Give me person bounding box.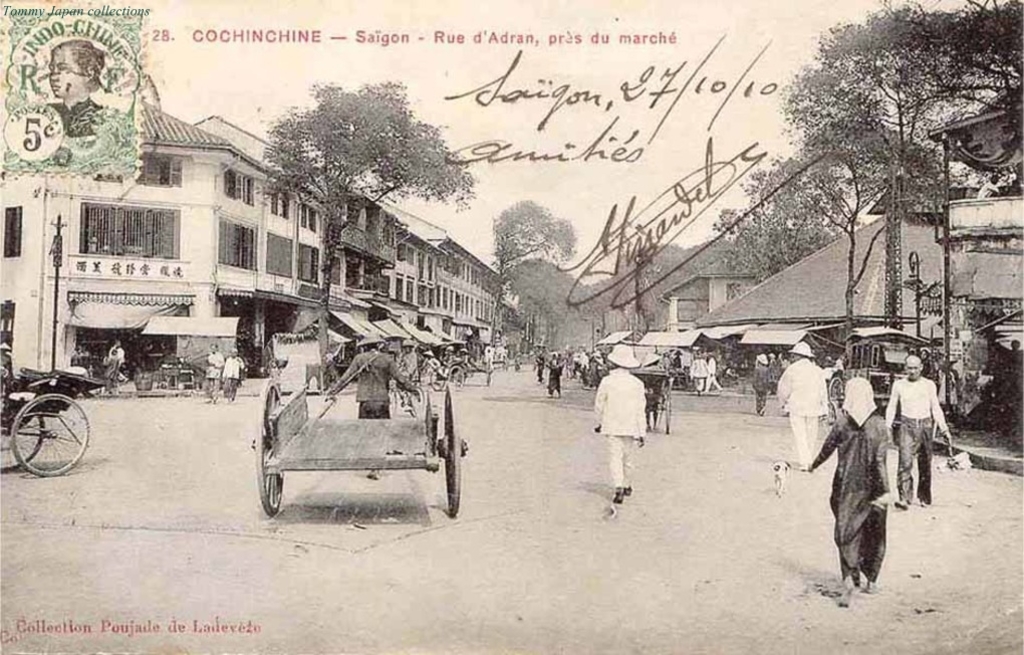
Rect(881, 351, 957, 508).
